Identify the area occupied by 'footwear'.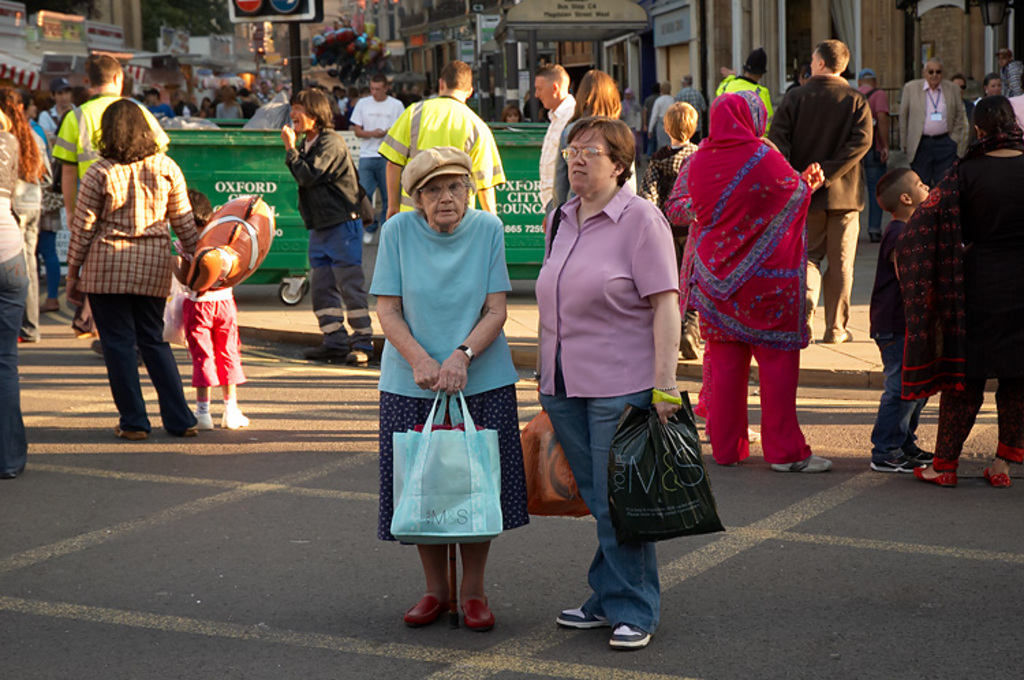
Area: bbox=(978, 462, 1010, 487).
